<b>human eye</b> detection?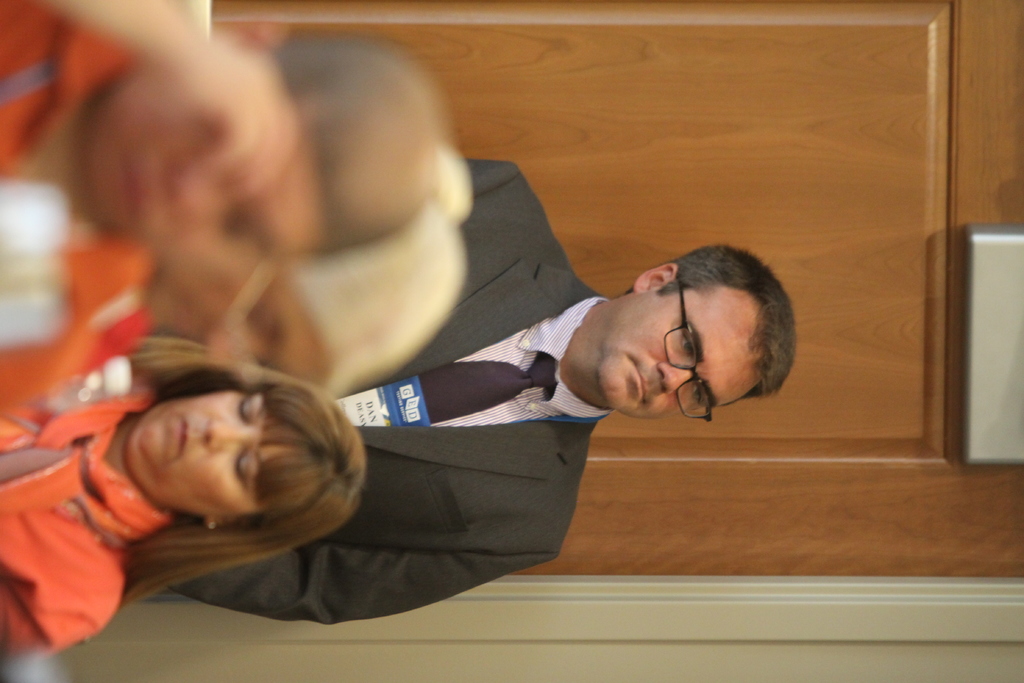
Rect(680, 328, 694, 359)
